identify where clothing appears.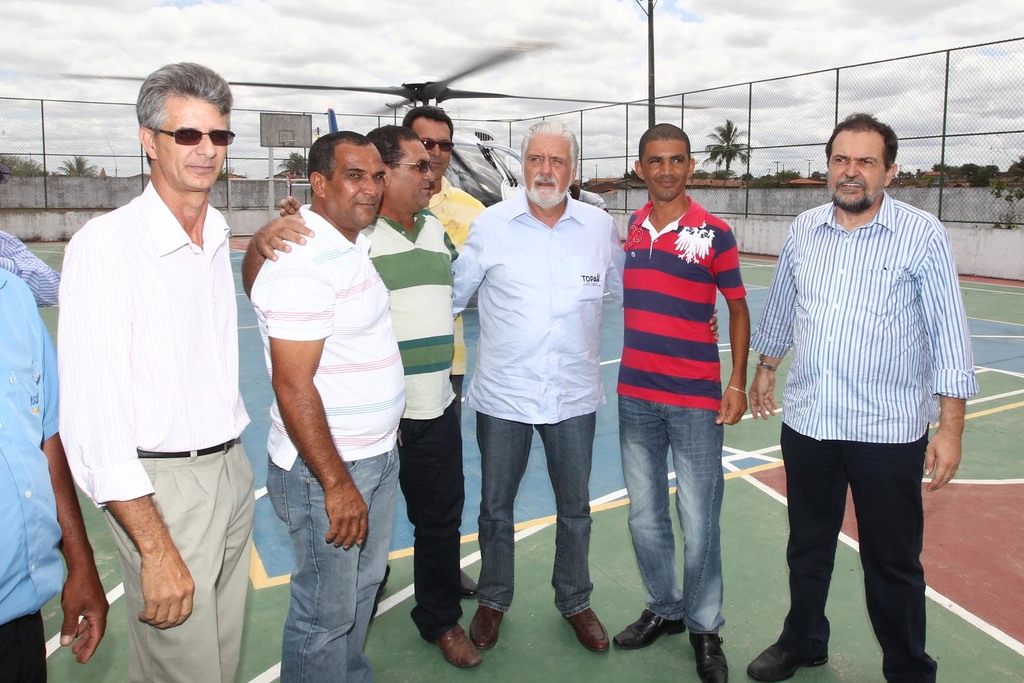
Appears at [450, 186, 624, 620].
